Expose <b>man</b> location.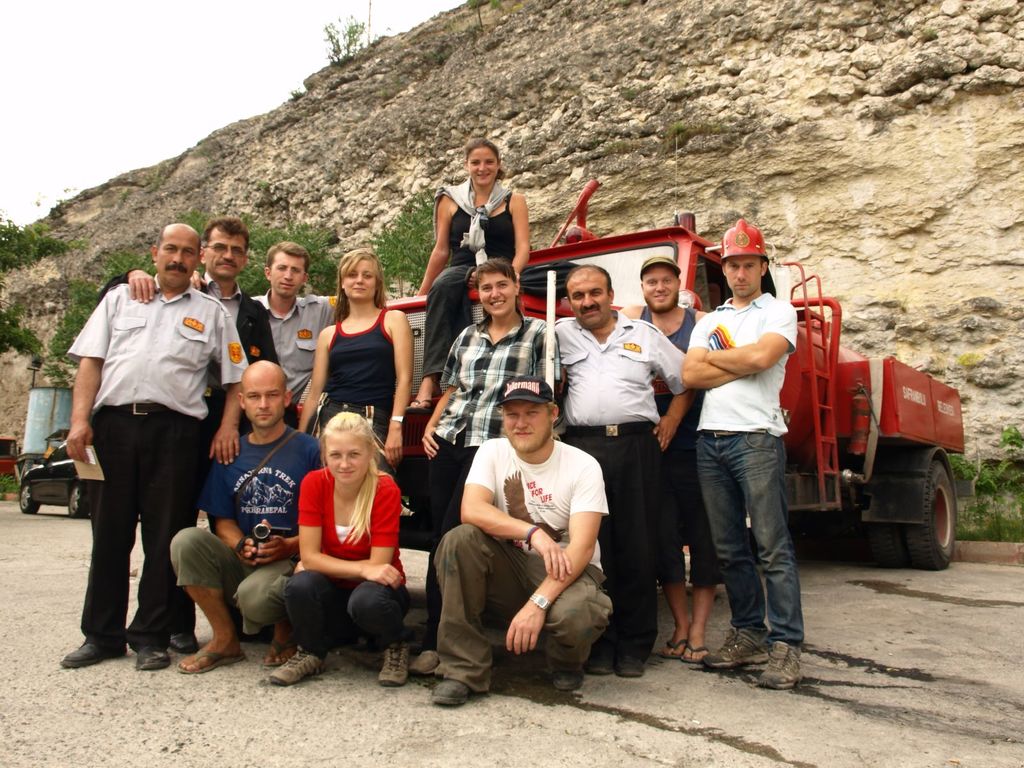
Exposed at (left=550, top=260, right=693, bottom=683).
